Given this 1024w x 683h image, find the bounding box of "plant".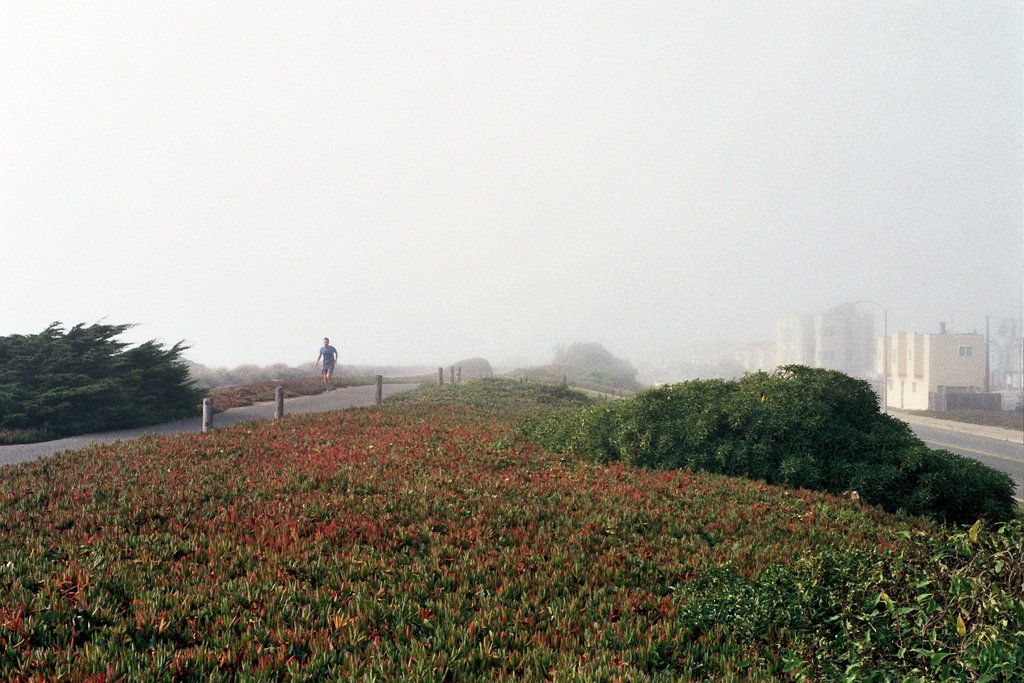
[0,372,1012,682].
